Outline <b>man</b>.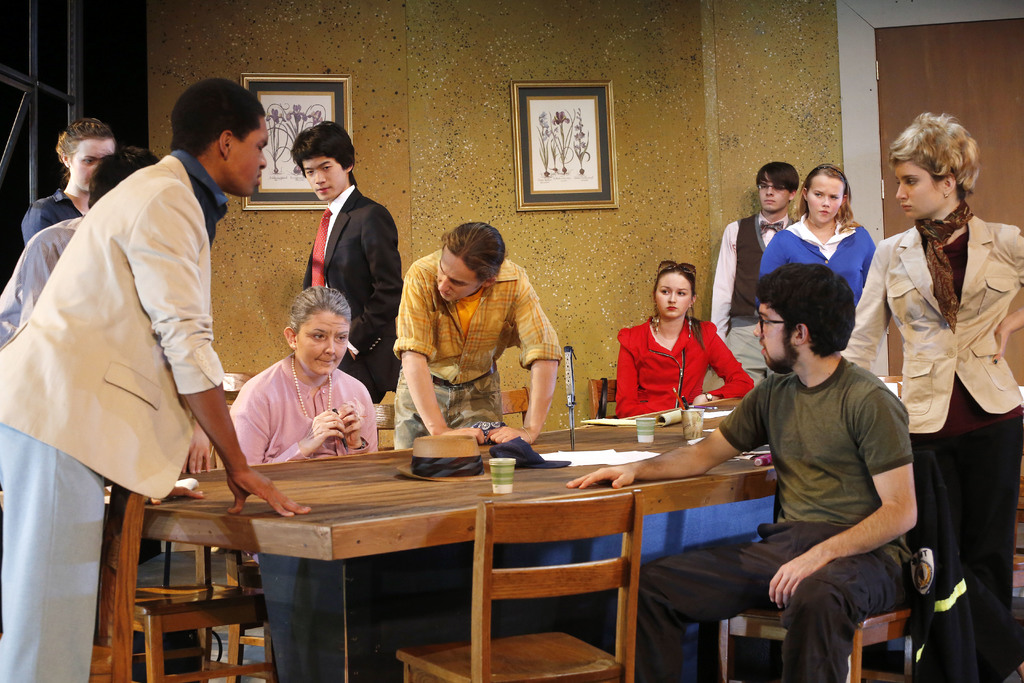
Outline: {"left": 568, "top": 261, "right": 913, "bottom": 682}.
